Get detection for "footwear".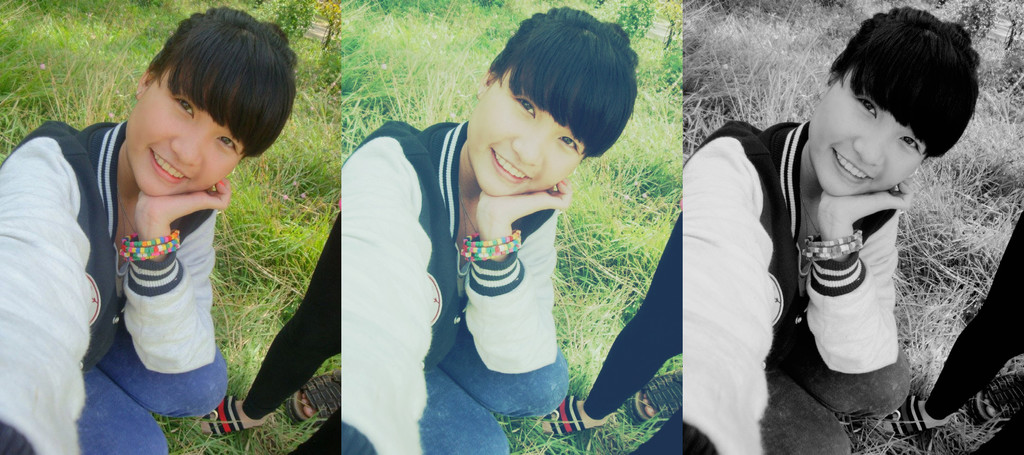
Detection: x1=620 y1=367 x2=676 y2=424.
